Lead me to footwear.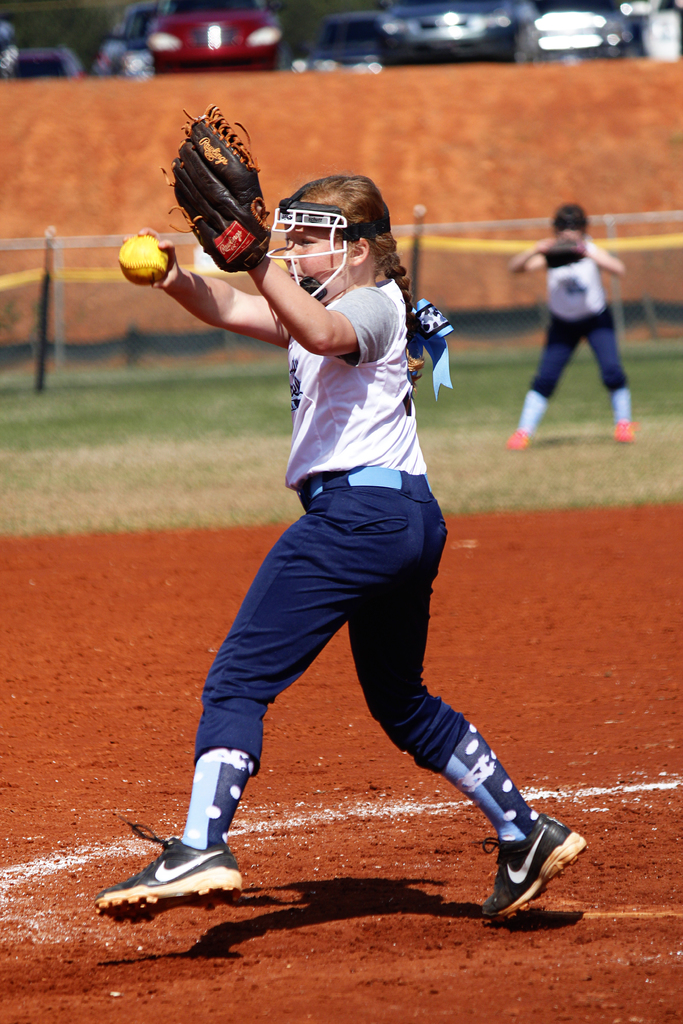
Lead to box(88, 764, 243, 926).
